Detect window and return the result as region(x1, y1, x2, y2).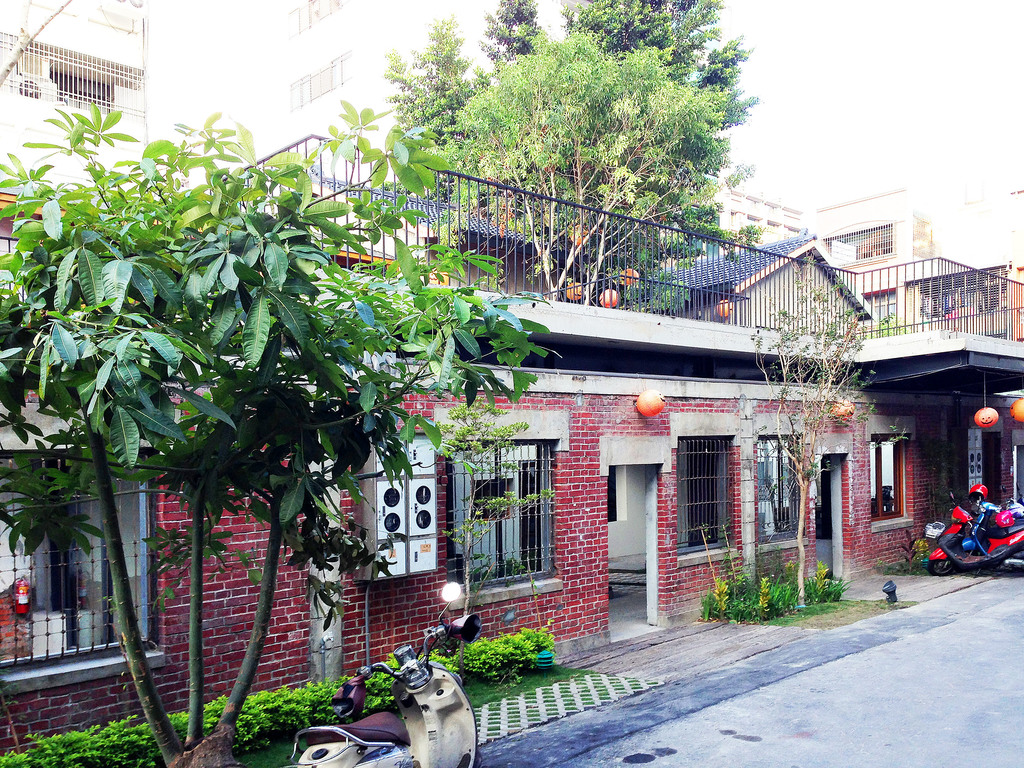
region(757, 437, 803, 547).
